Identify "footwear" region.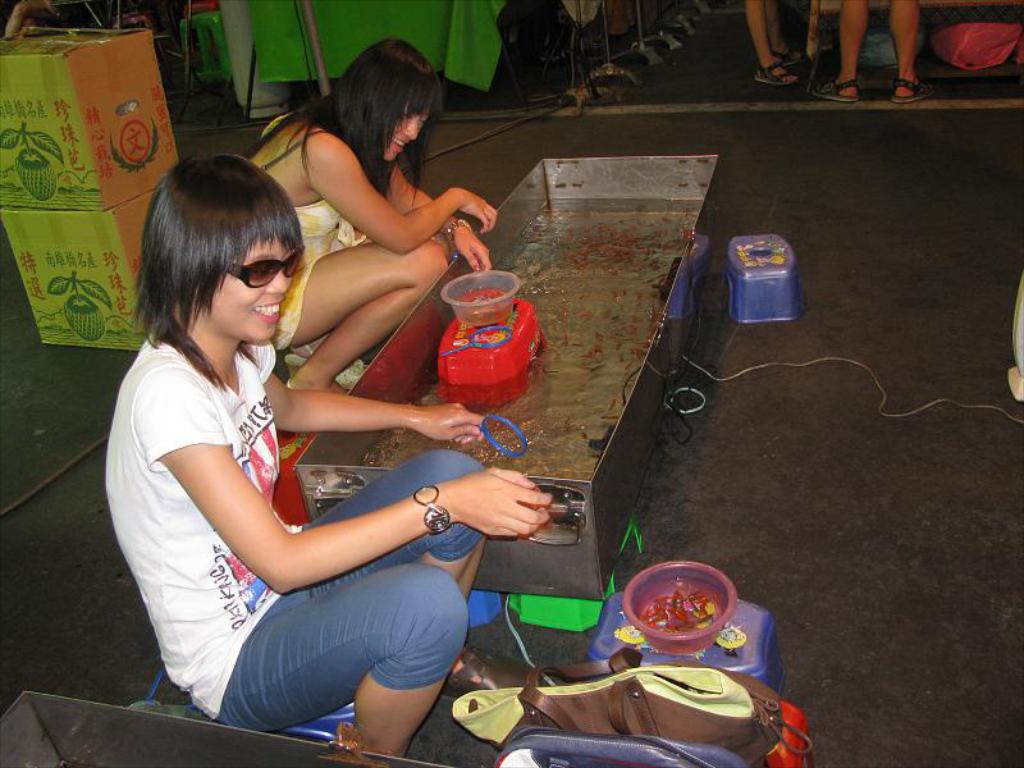
Region: 772/42/805/67.
